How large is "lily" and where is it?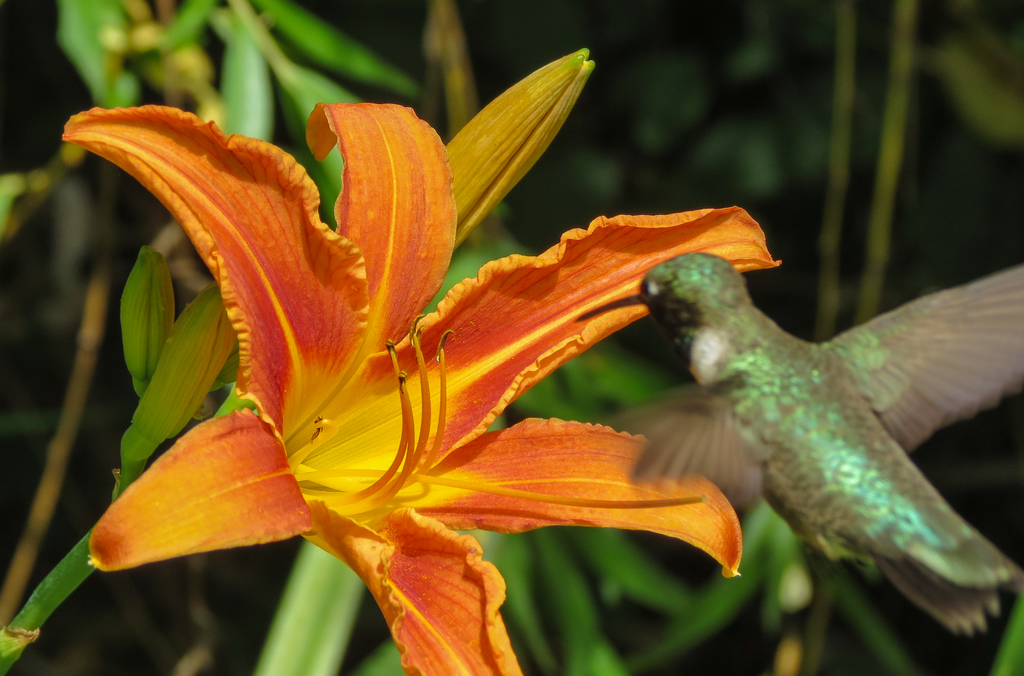
Bounding box: (left=60, top=101, right=785, bottom=675).
